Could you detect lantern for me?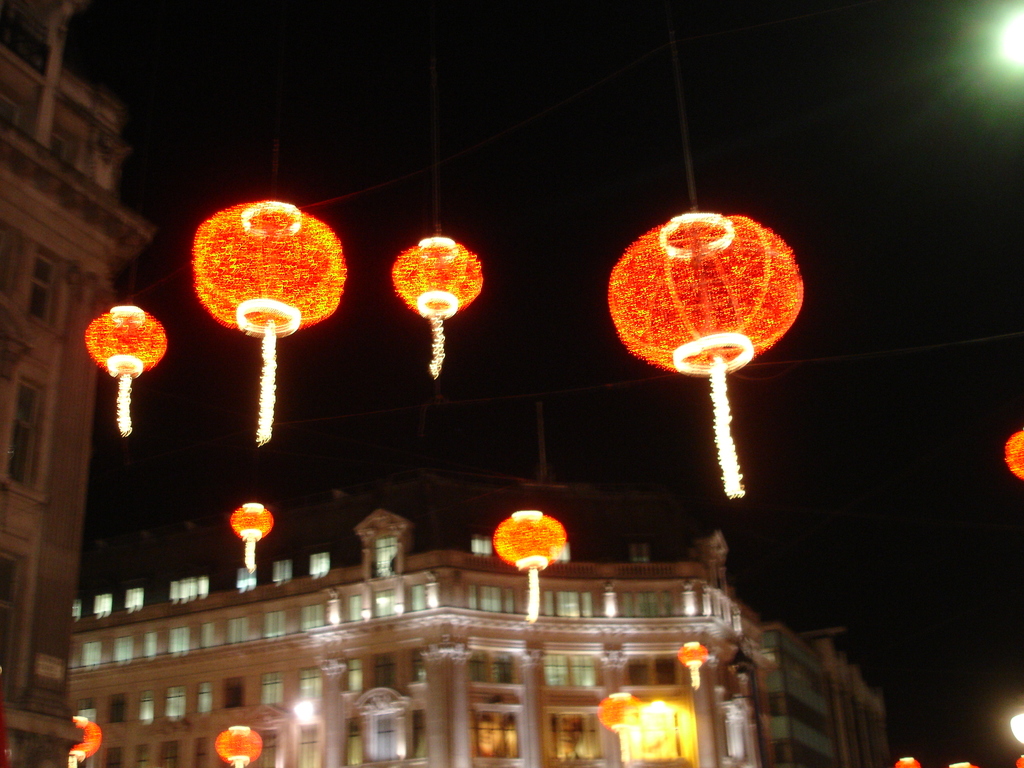
Detection result: BBox(68, 714, 104, 767).
